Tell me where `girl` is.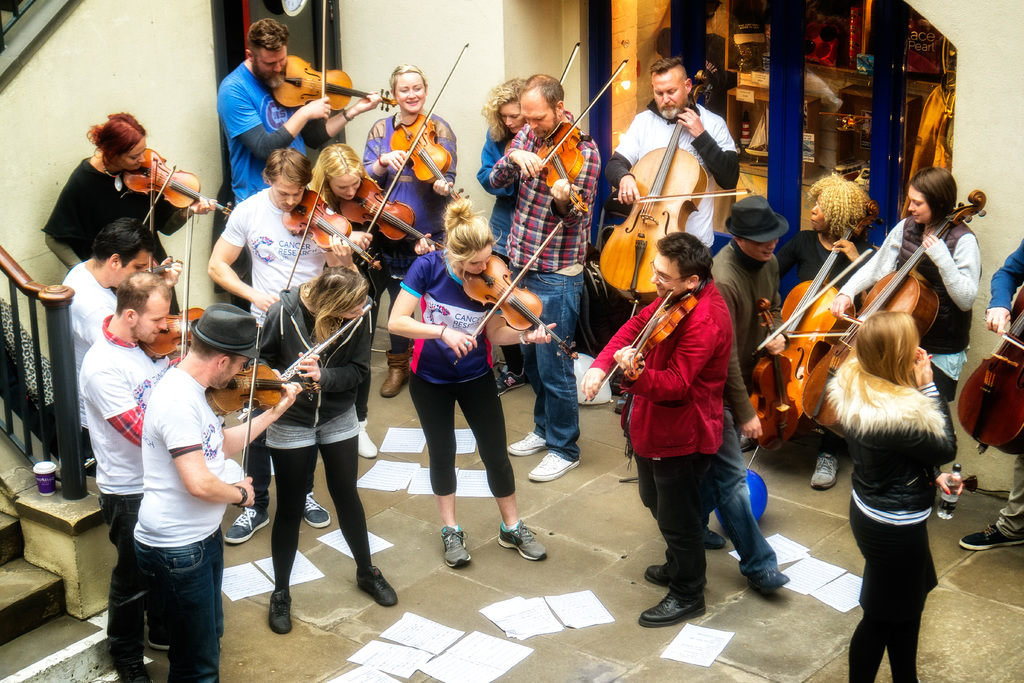
`girl` is at (868, 167, 983, 520).
